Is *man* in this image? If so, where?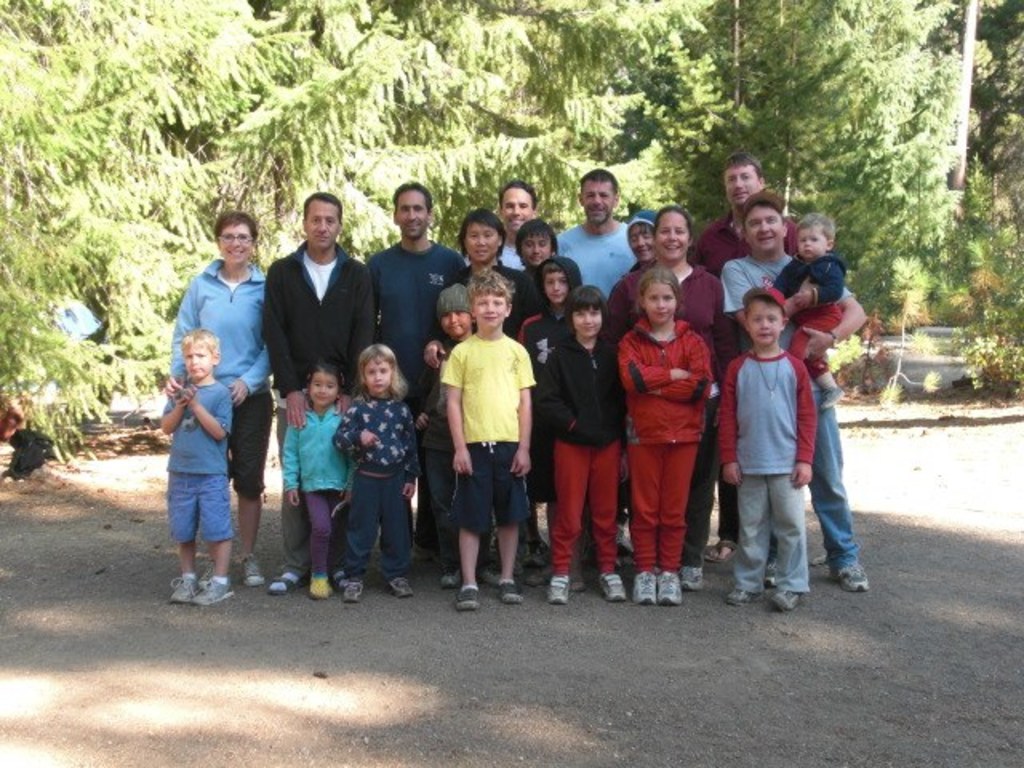
Yes, at x1=693 y1=150 x2=800 y2=282.
